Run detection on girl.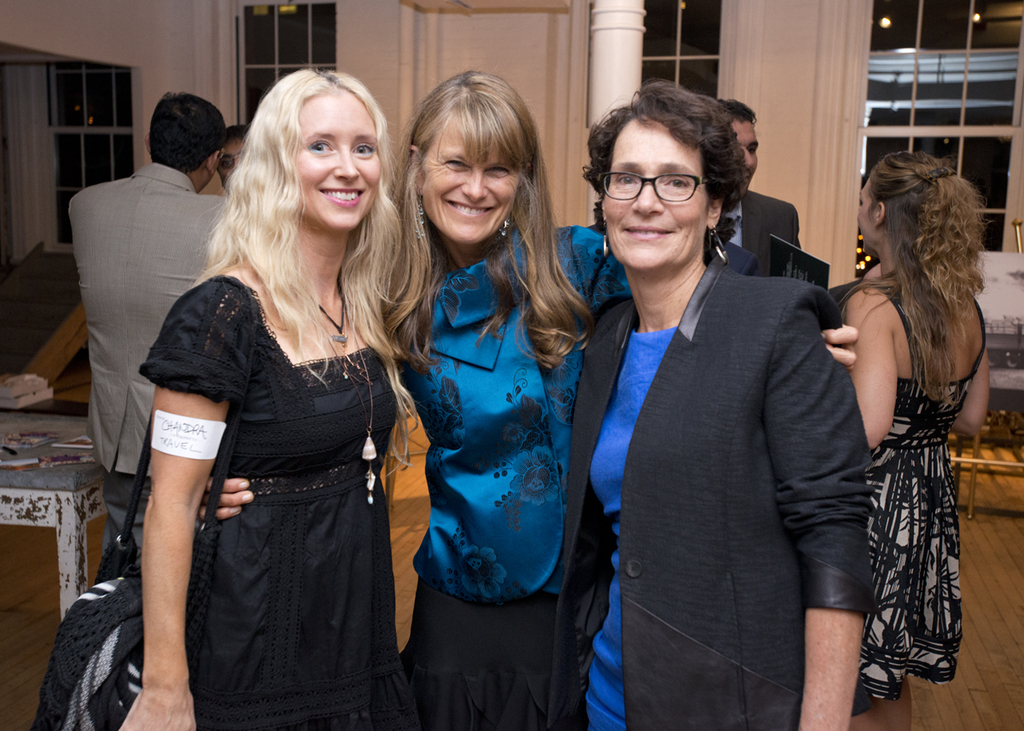
Result: Rect(115, 69, 426, 730).
